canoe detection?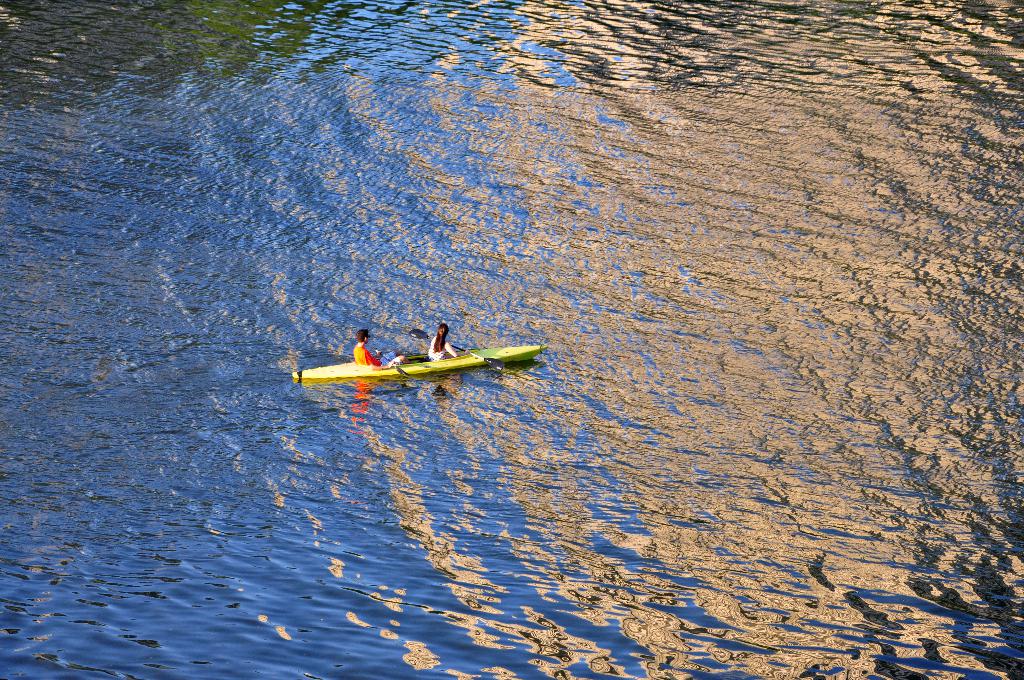
[290, 339, 555, 373]
